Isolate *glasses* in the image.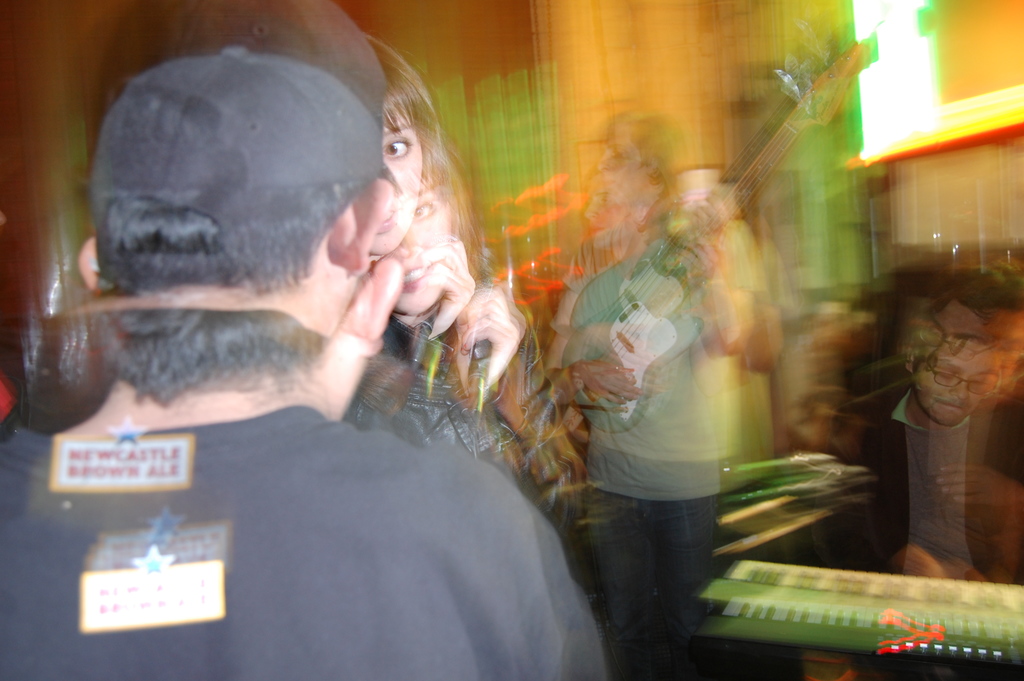
Isolated region: x1=924 y1=363 x2=993 y2=406.
